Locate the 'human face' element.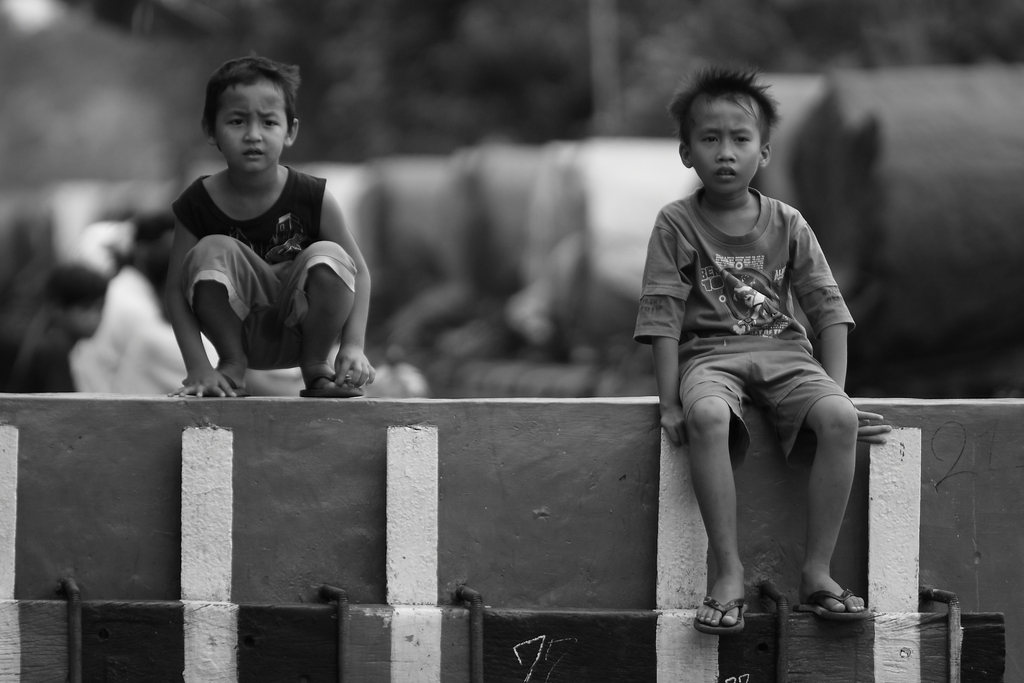
Element bbox: Rect(686, 99, 765, 197).
